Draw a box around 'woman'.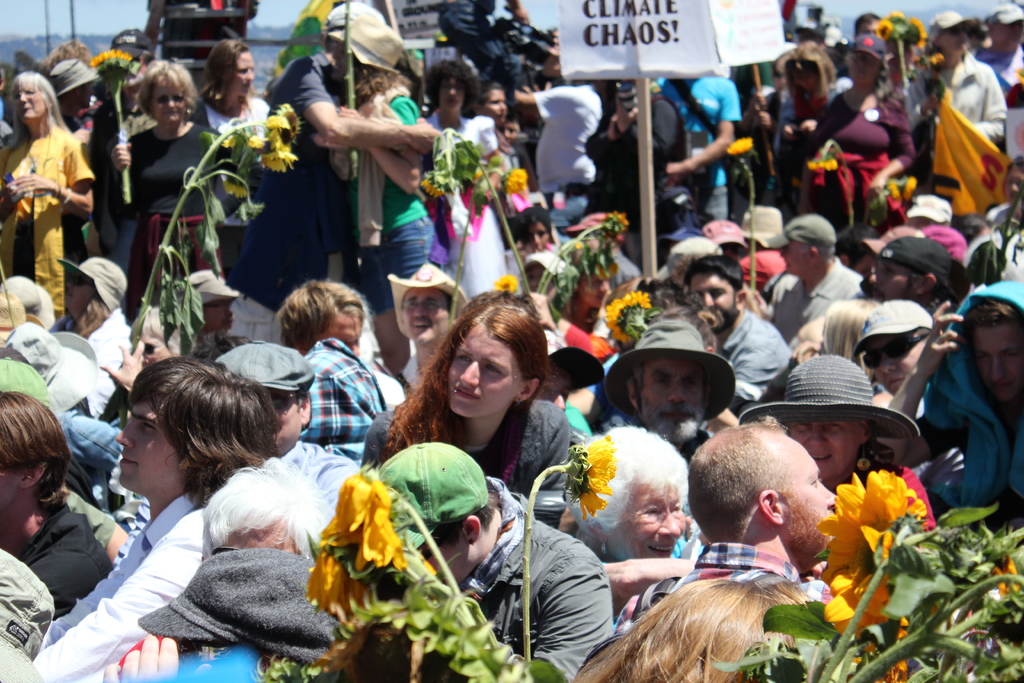
{"left": 0, "top": 73, "right": 94, "bottom": 325}.
